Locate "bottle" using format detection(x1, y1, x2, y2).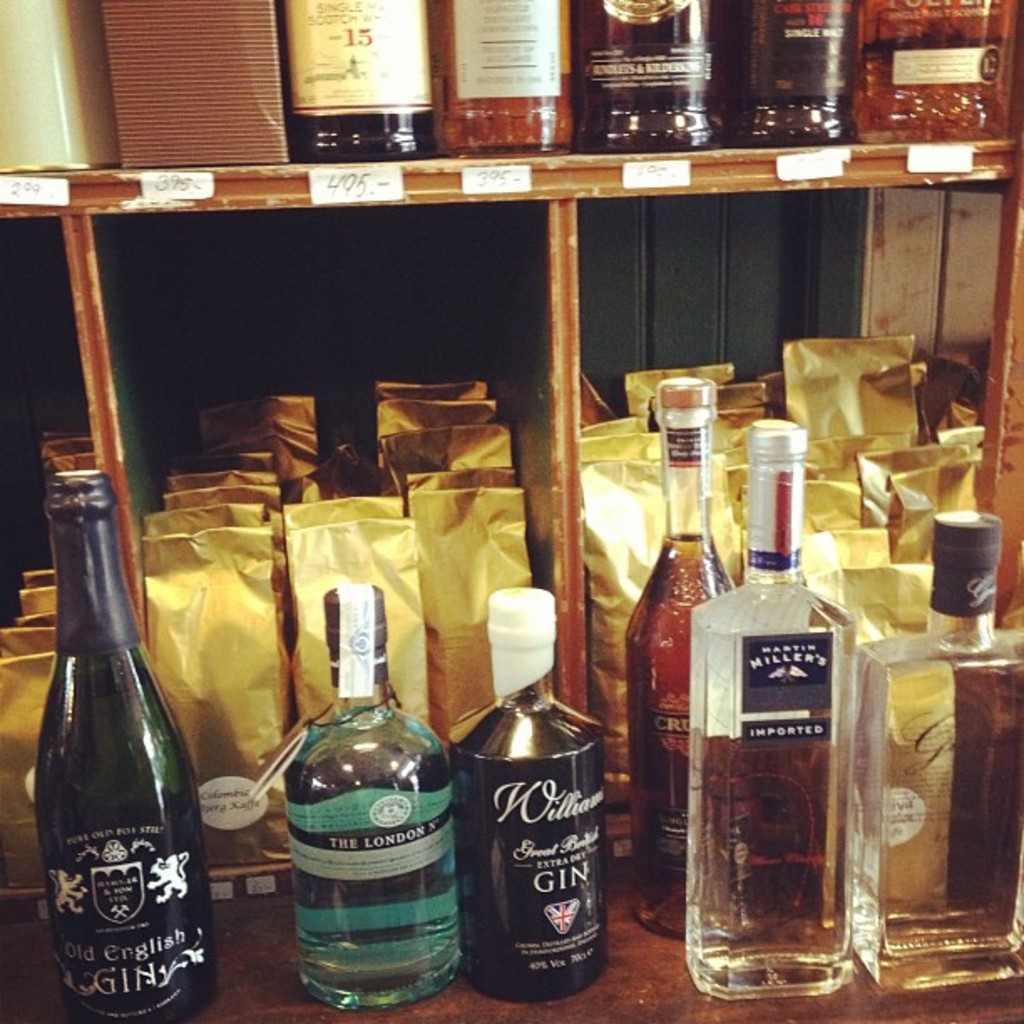
detection(733, 0, 863, 147).
